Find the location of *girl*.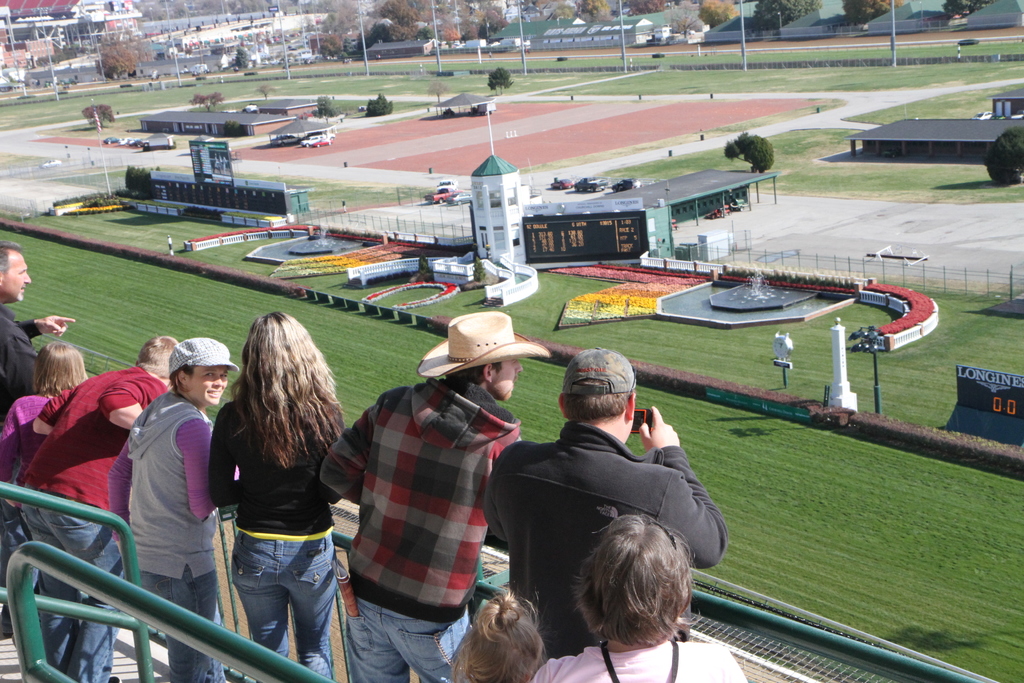
Location: <bbox>211, 308, 346, 682</bbox>.
